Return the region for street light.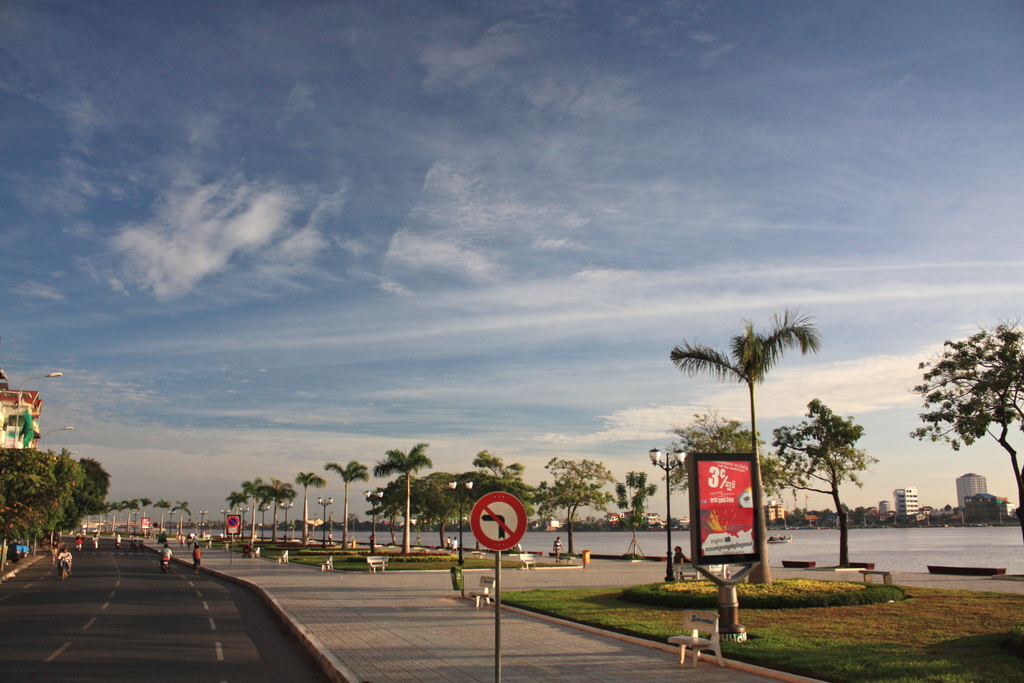
(x1=448, y1=475, x2=481, y2=561).
